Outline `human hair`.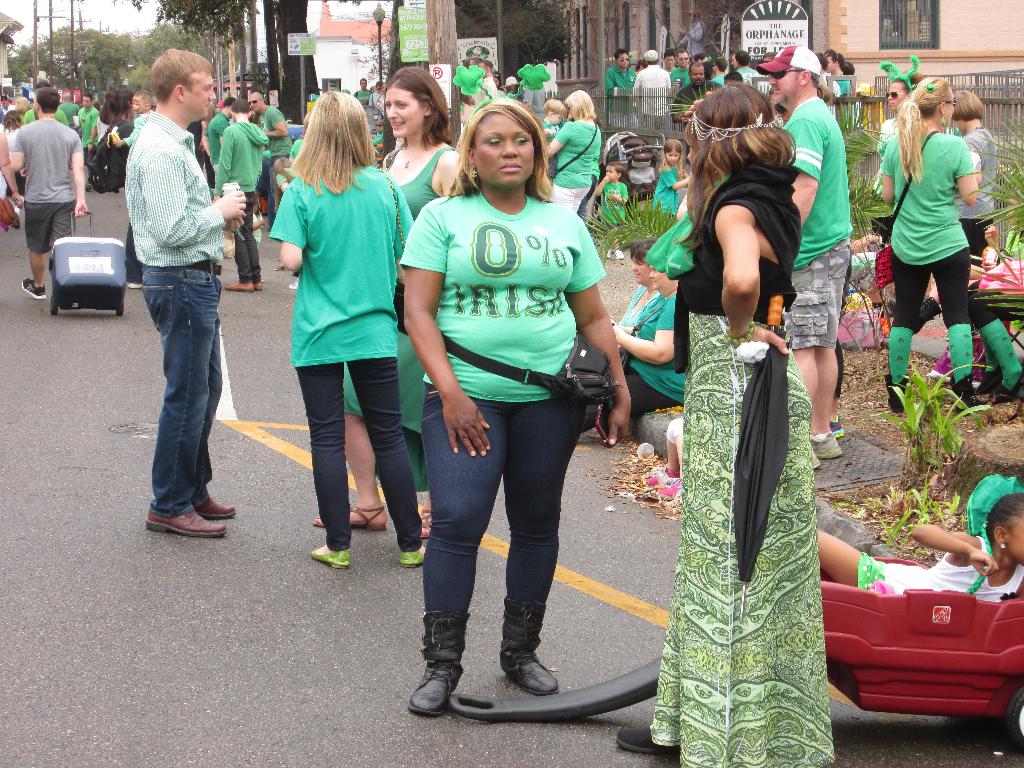
Outline: l=732, t=50, r=735, b=56.
